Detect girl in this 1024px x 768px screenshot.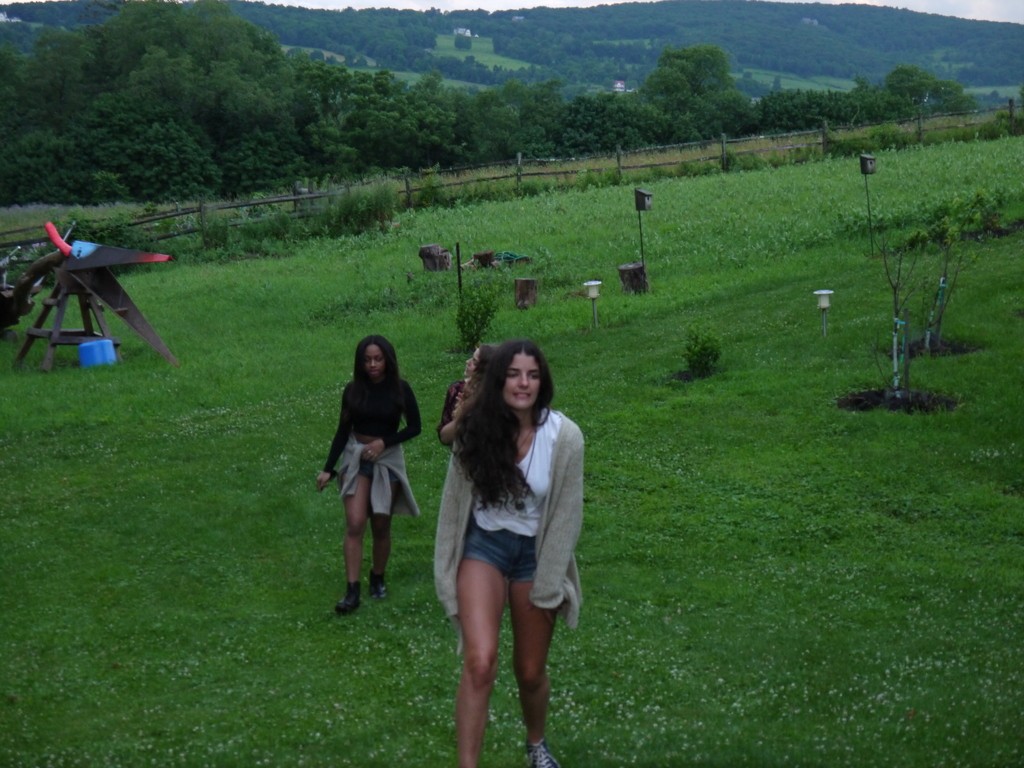
Detection: BBox(436, 341, 490, 445).
